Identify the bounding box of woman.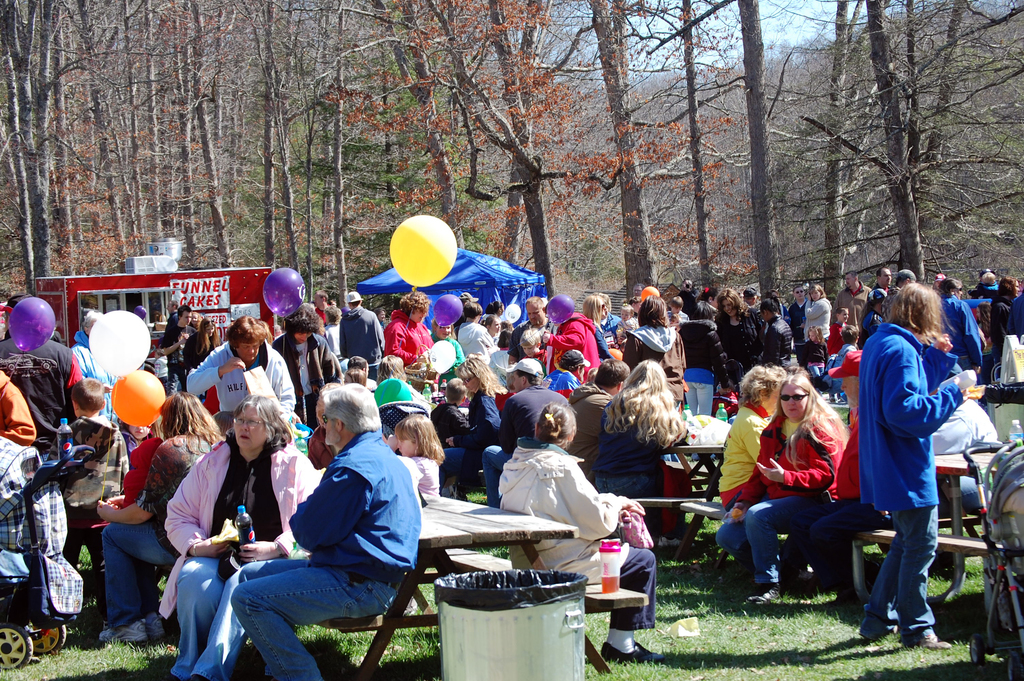
box=[385, 290, 433, 364].
